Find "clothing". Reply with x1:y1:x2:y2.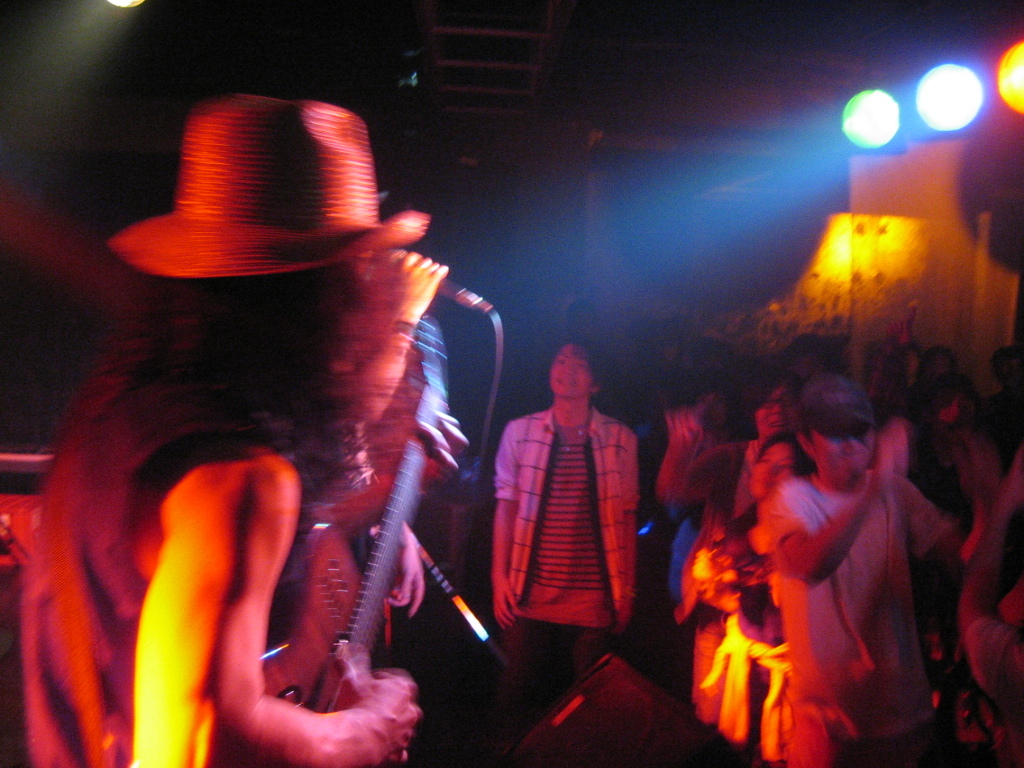
872:413:969:631.
